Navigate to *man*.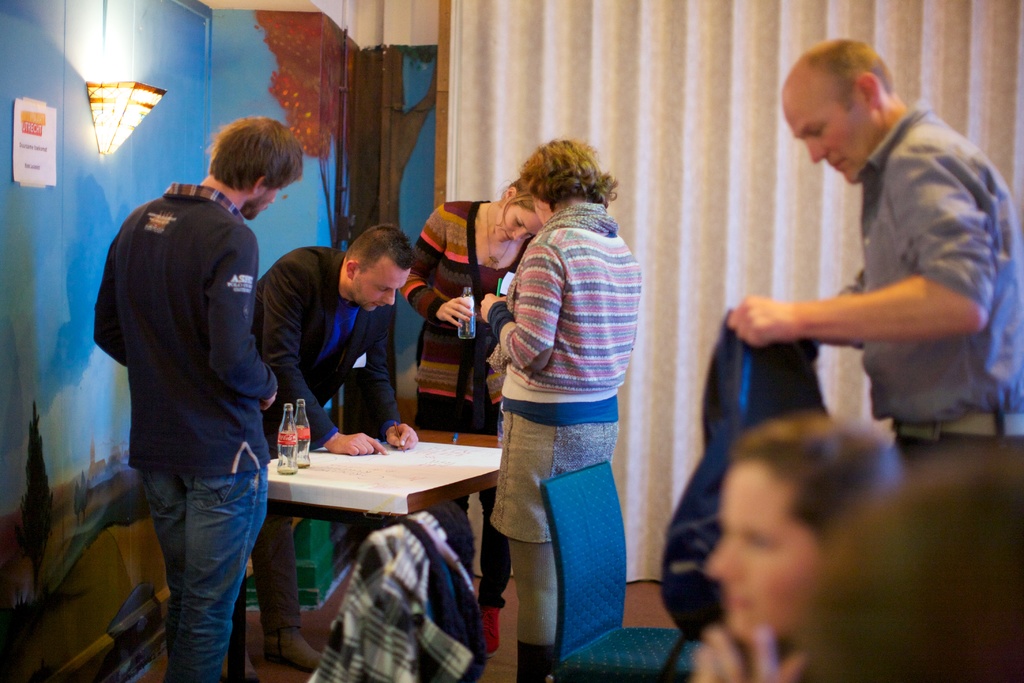
Navigation target: 692:409:906:682.
